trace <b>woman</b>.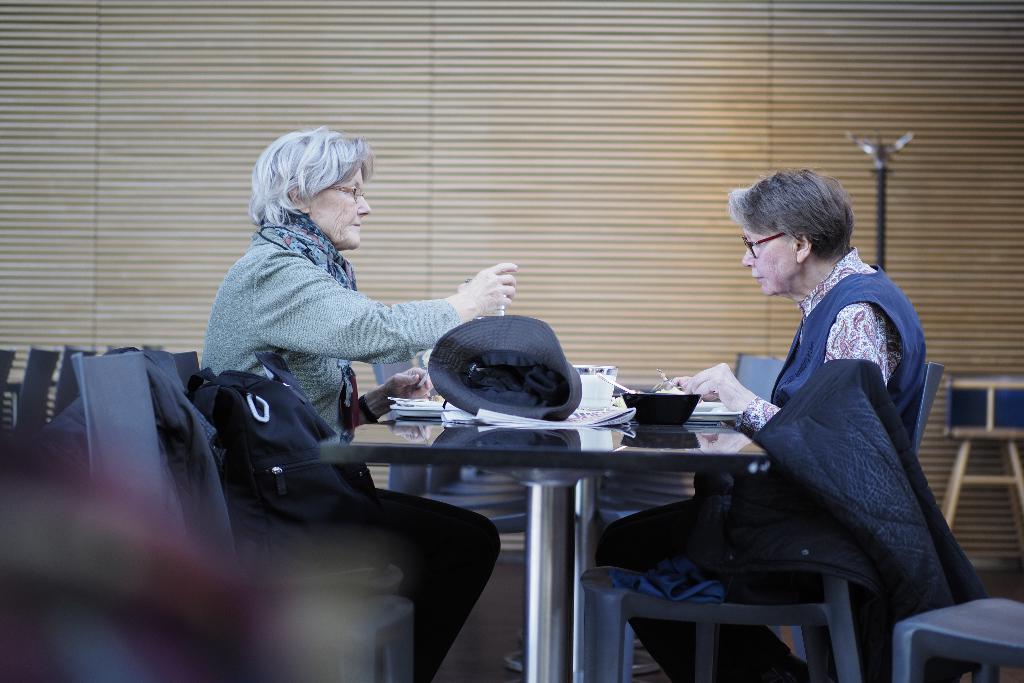
Traced to bbox=(203, 127, 522, 682).
